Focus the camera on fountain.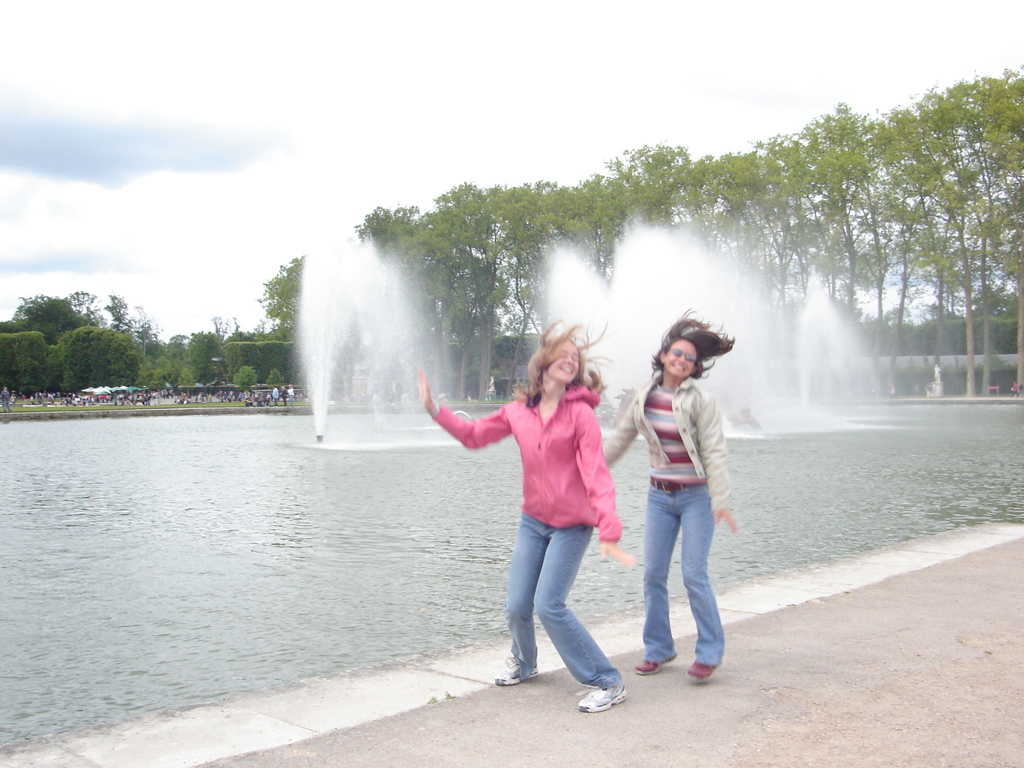
Focus region: bbox=(500, 212, 877, 447).
